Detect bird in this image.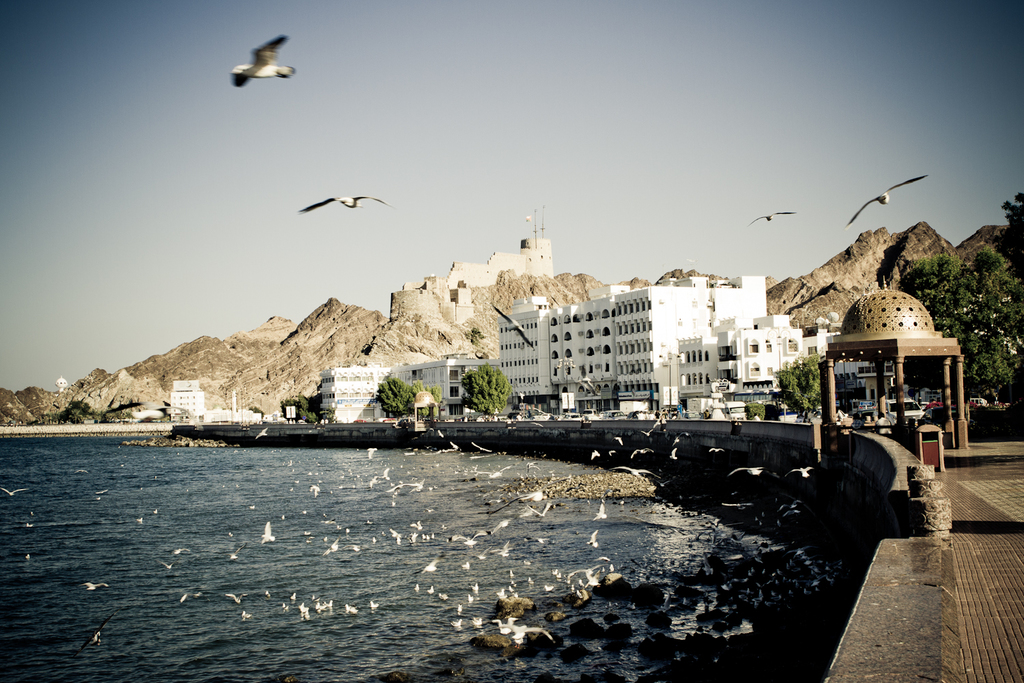
Detection: x1=451, y1=533, x2=485, y2=548.
